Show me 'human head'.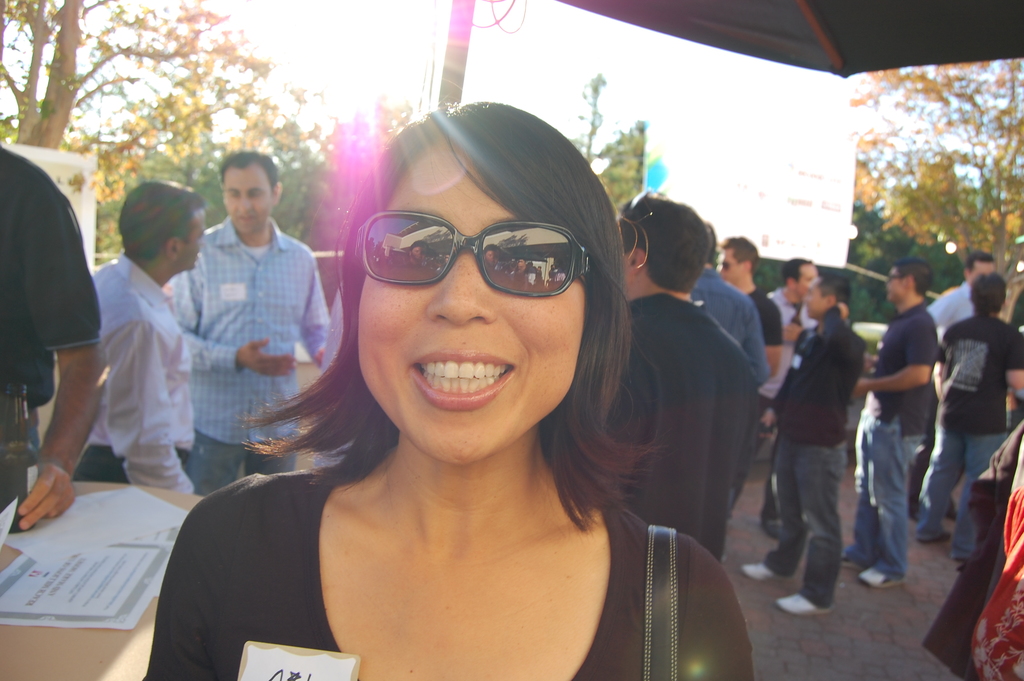
'human head' is here: pyautogui.locateOnScreen(624, 198, 707, 293).
